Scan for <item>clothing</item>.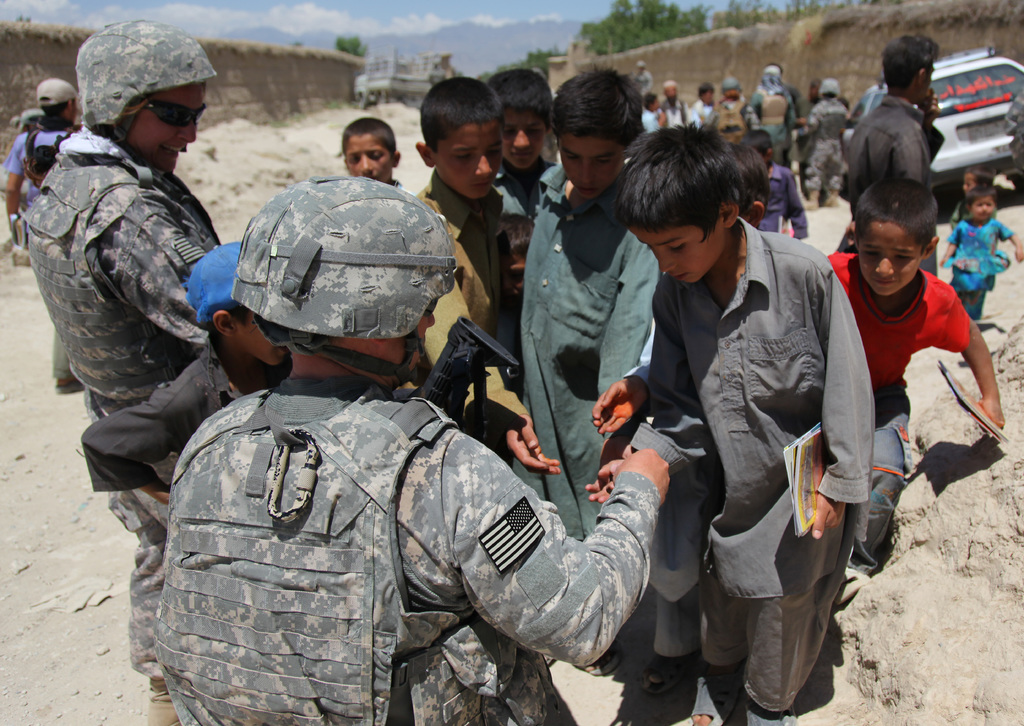
Scan result: x1=943, y1=213, x2=1004, y2=323.
